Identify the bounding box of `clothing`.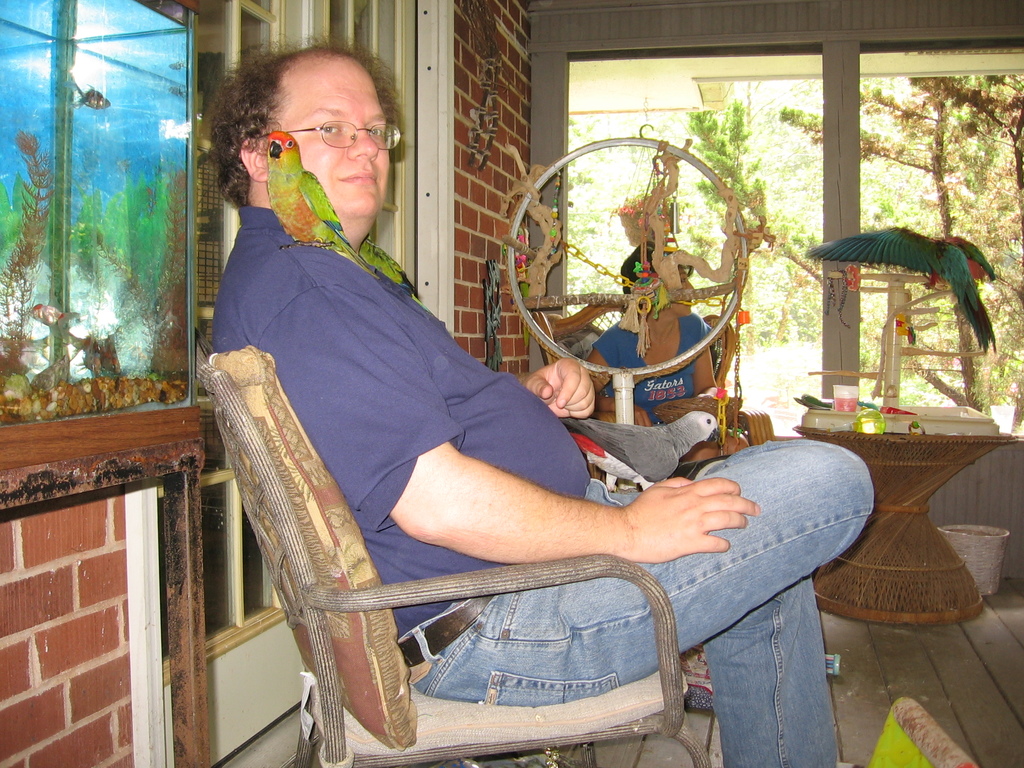
(x1=228, y1=163, x2=828, y2=719).
